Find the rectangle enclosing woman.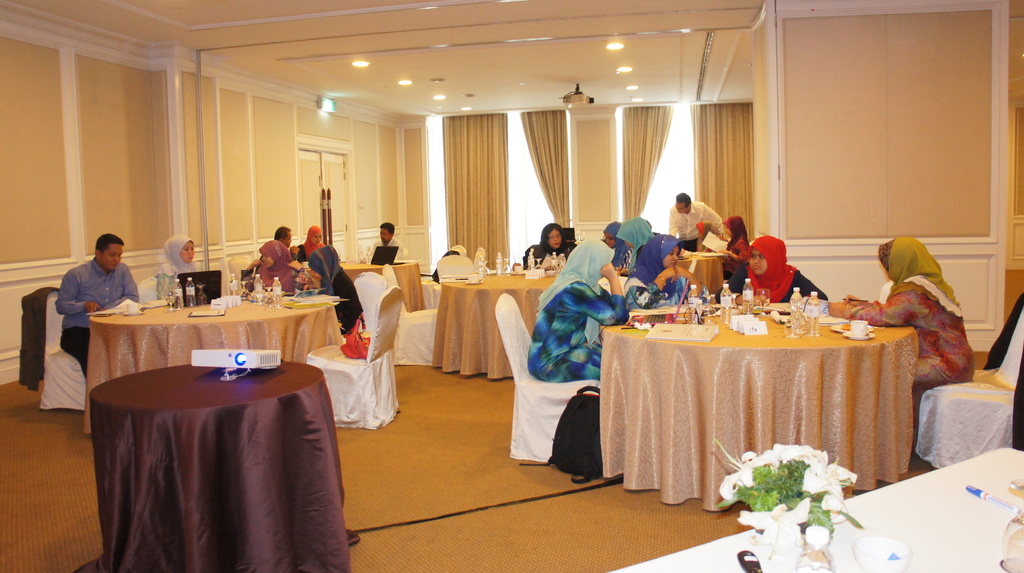
box(527, 224, 579, 266).
